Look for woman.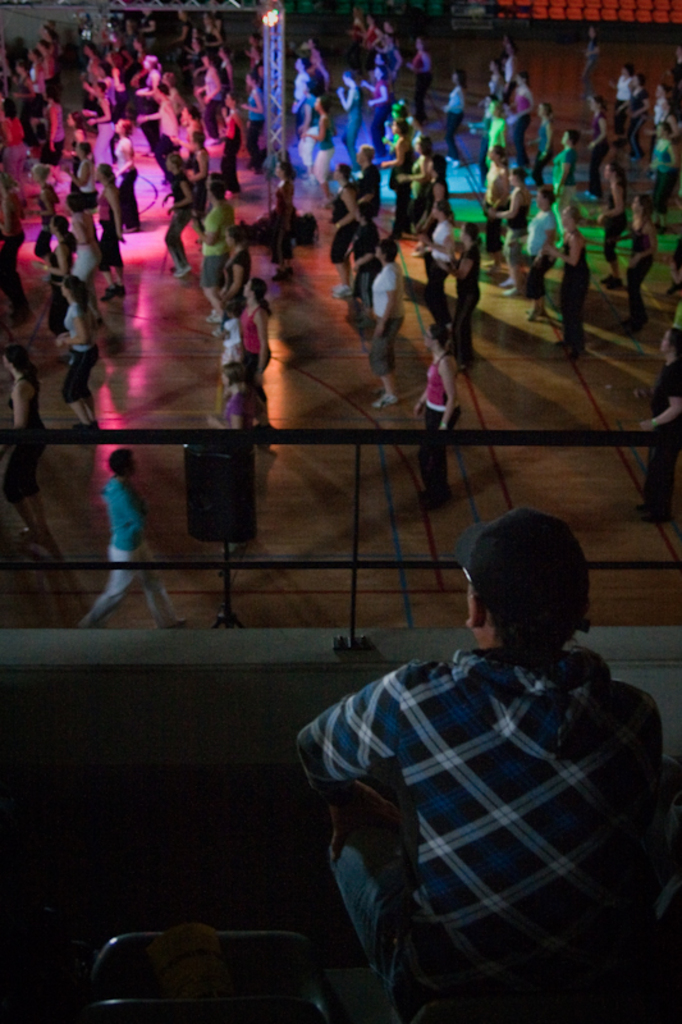
Found: bbox=[369, 234, 411, 408].
